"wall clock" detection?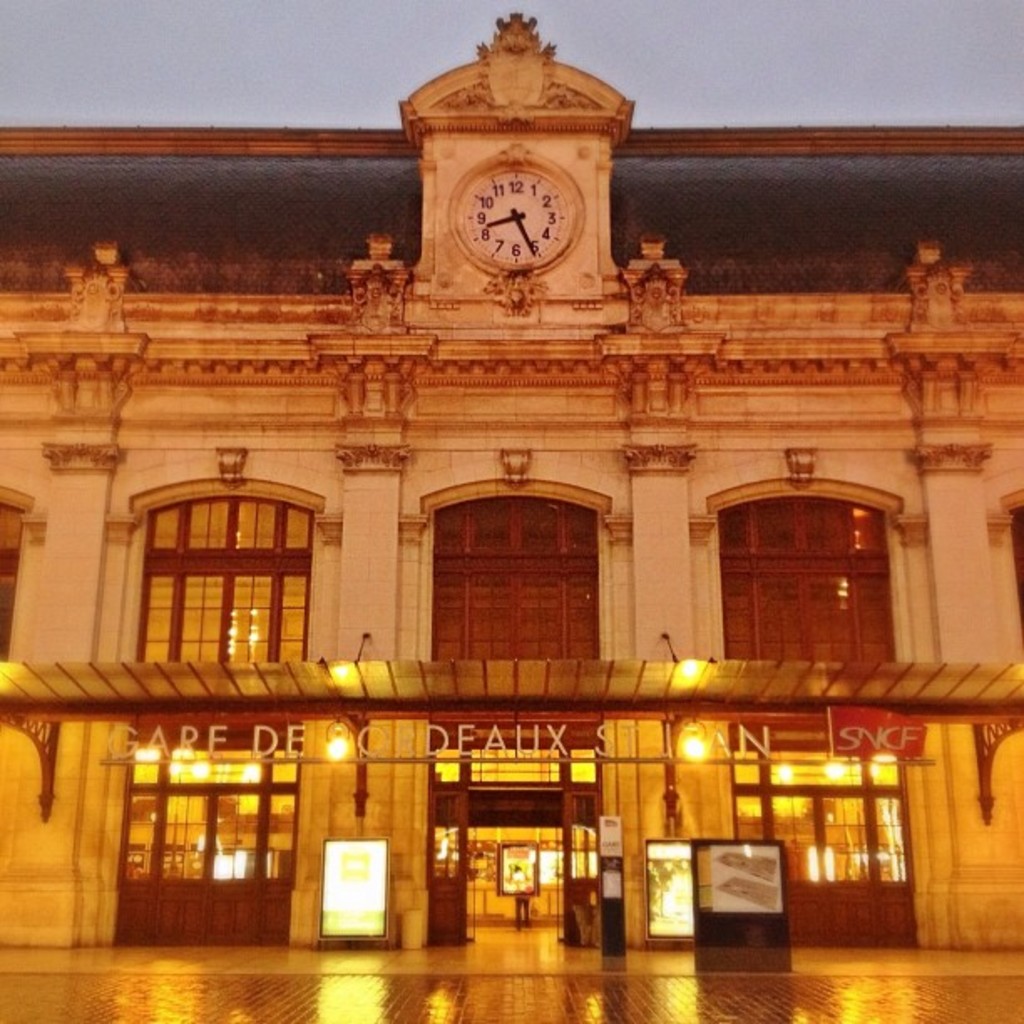
(x1=465, y1=147, x2=594, y2=271)
